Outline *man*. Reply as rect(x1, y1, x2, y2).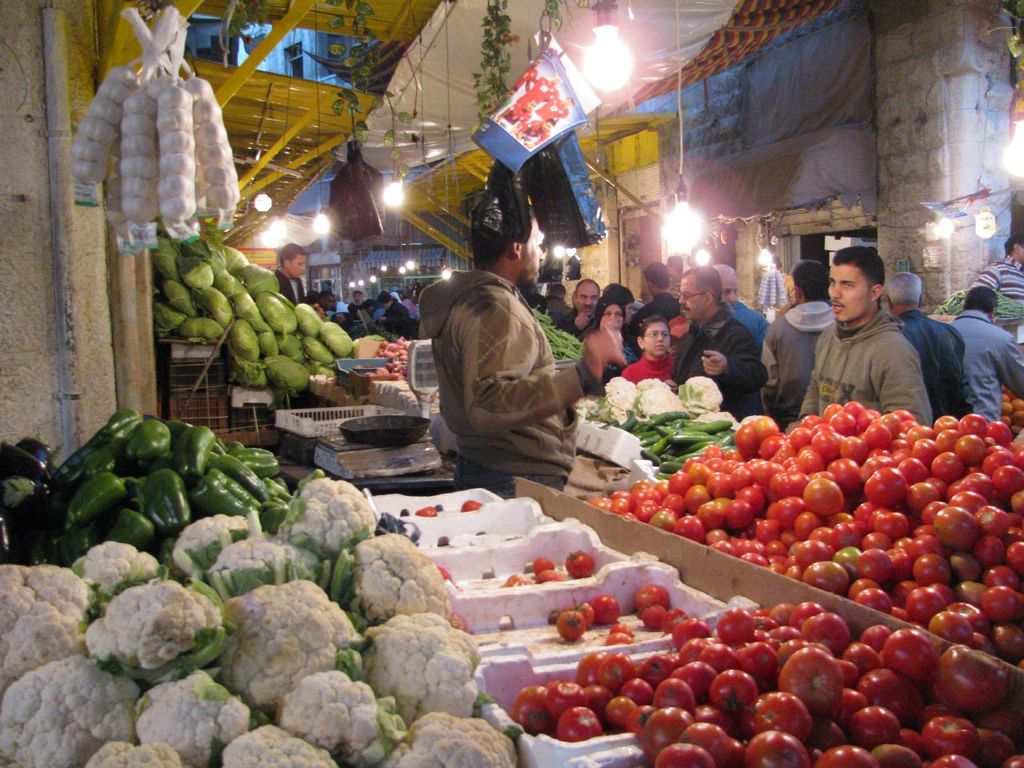
rect(758, 258, 840, 412).
